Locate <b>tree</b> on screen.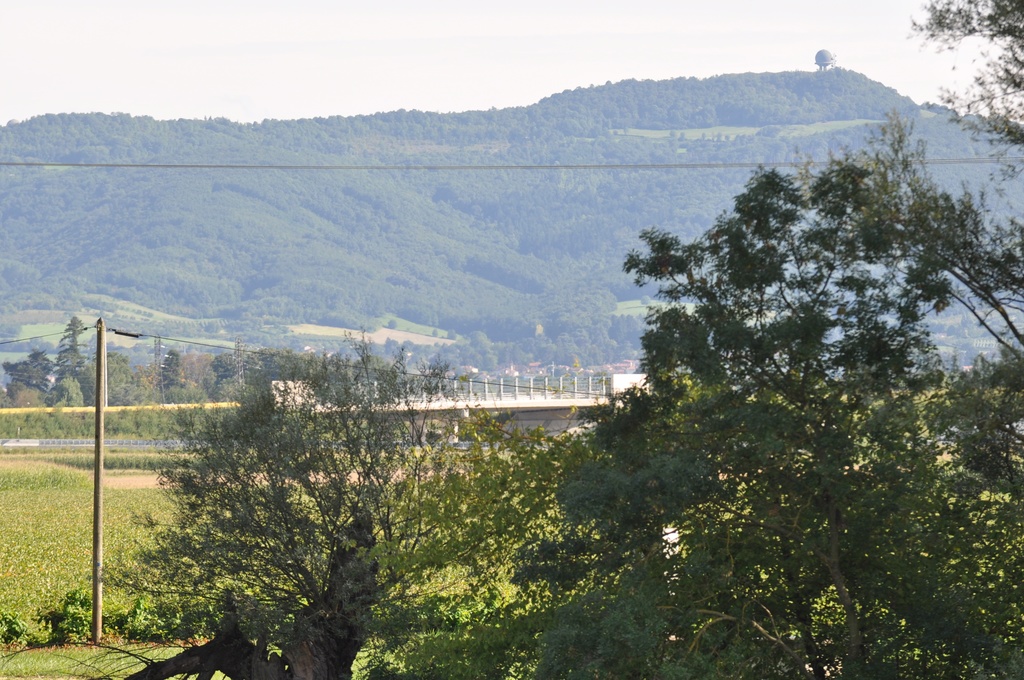
On screen at pyautogui.locateOnScreen(120, 315, 500, 647).
